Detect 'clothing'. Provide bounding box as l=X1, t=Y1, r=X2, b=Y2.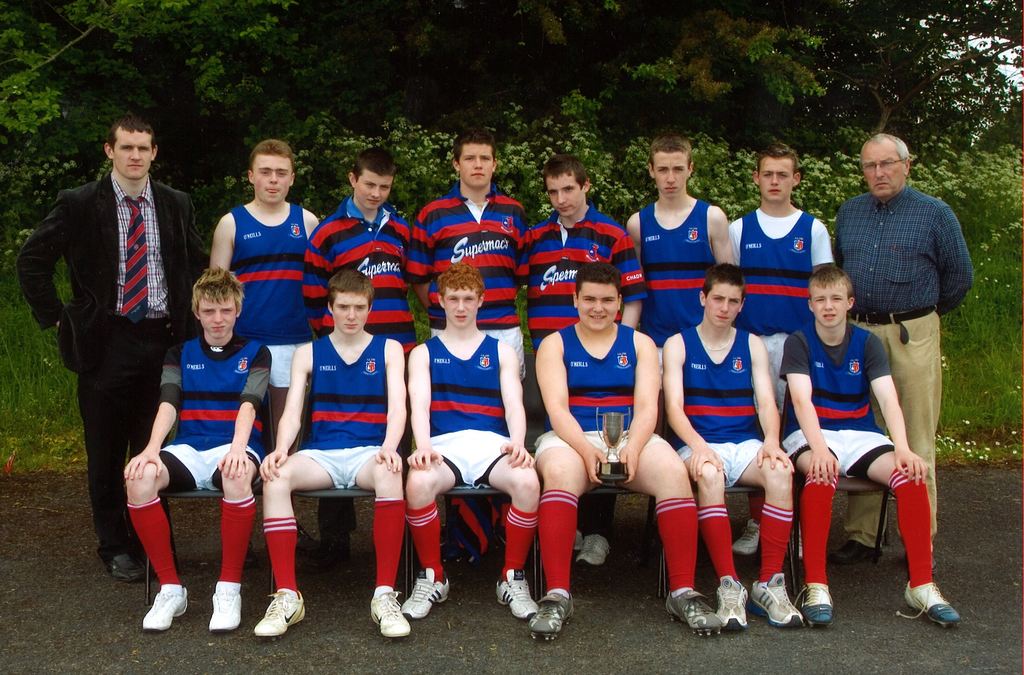
l=294, t=326, r=390, b=488.
